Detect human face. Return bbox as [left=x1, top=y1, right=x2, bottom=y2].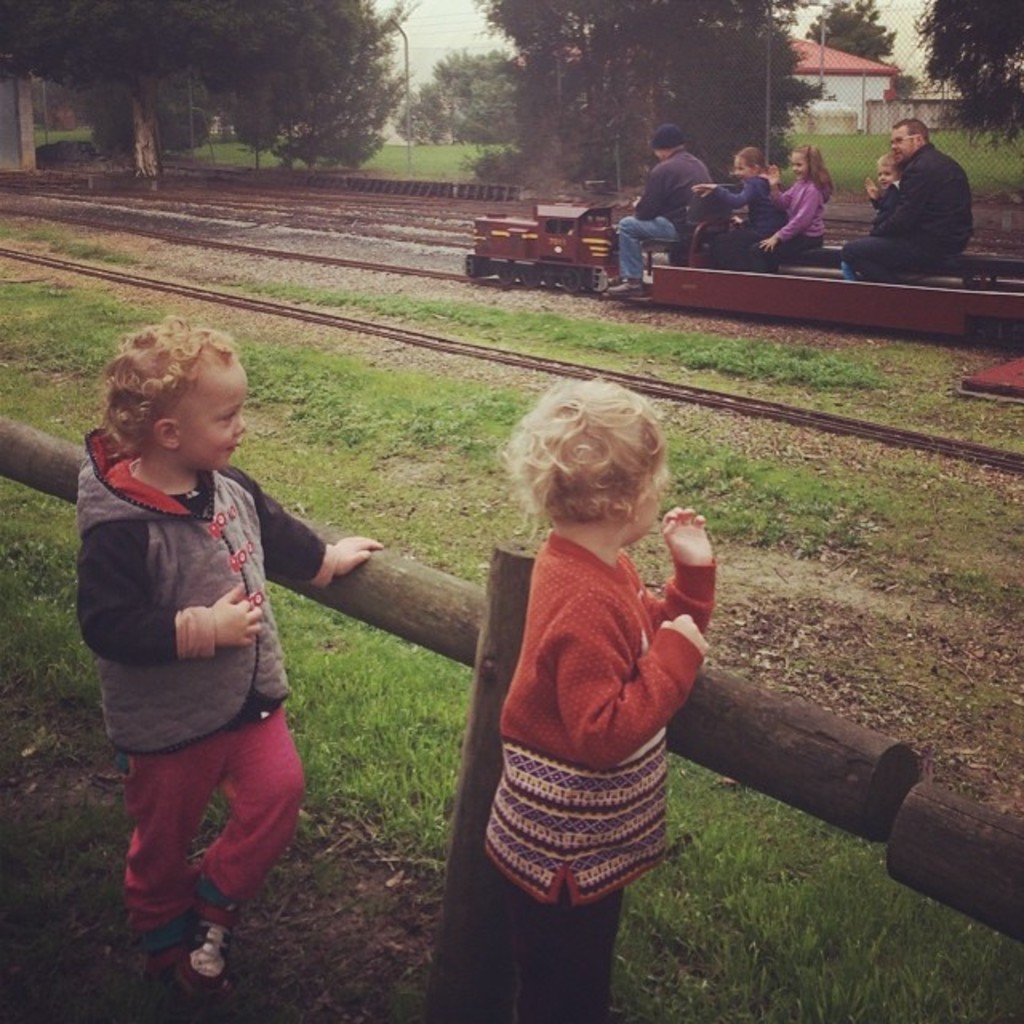
[left=621, top=446, right=667, bottom=555].
